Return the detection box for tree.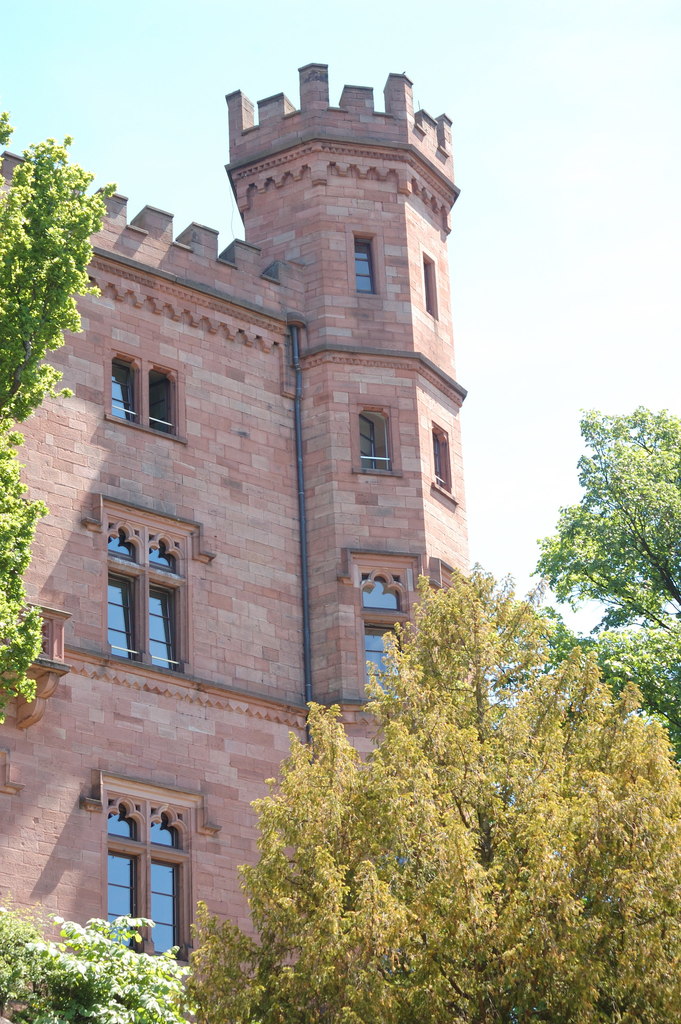
189/567/680/1023.
